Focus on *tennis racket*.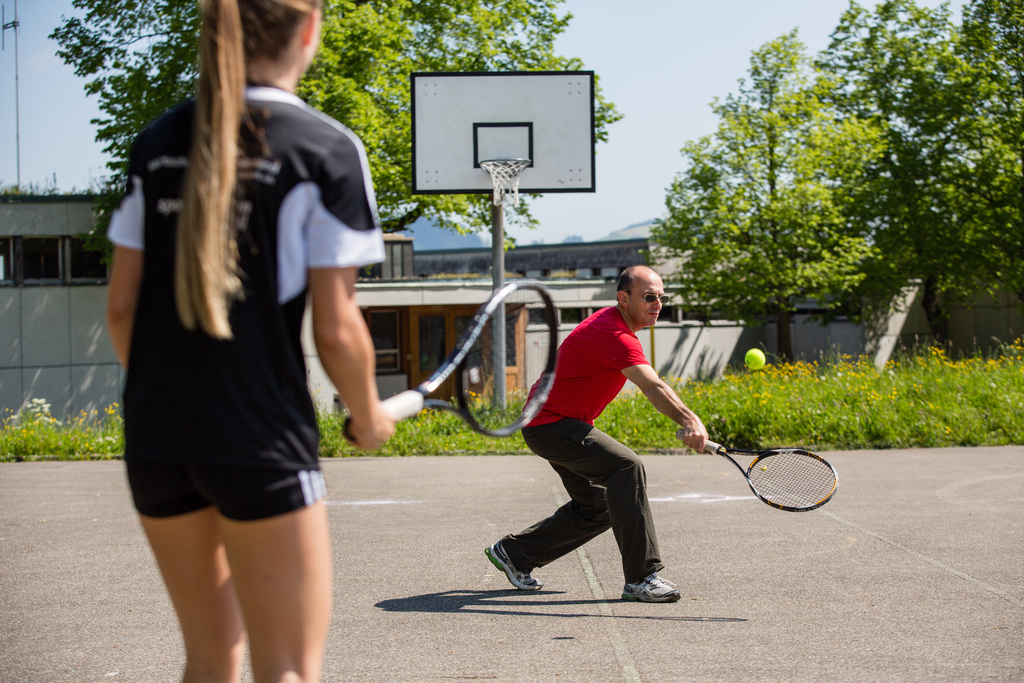
Focused at <box>342,283,556,440</box>.
